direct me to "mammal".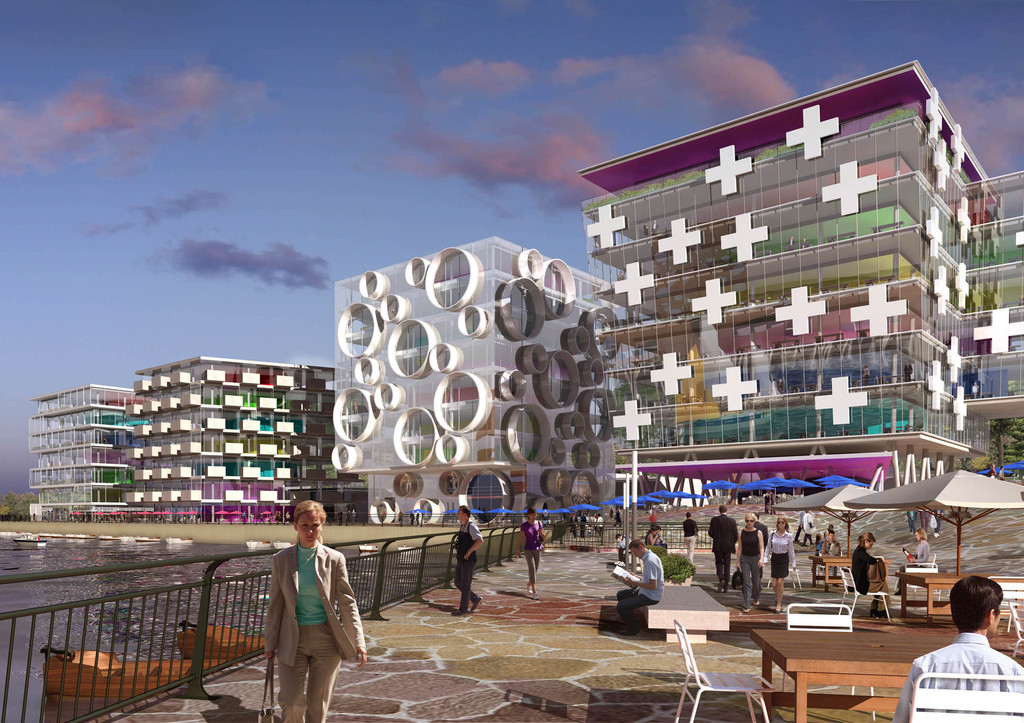
Direction: 847,529,896,619.
